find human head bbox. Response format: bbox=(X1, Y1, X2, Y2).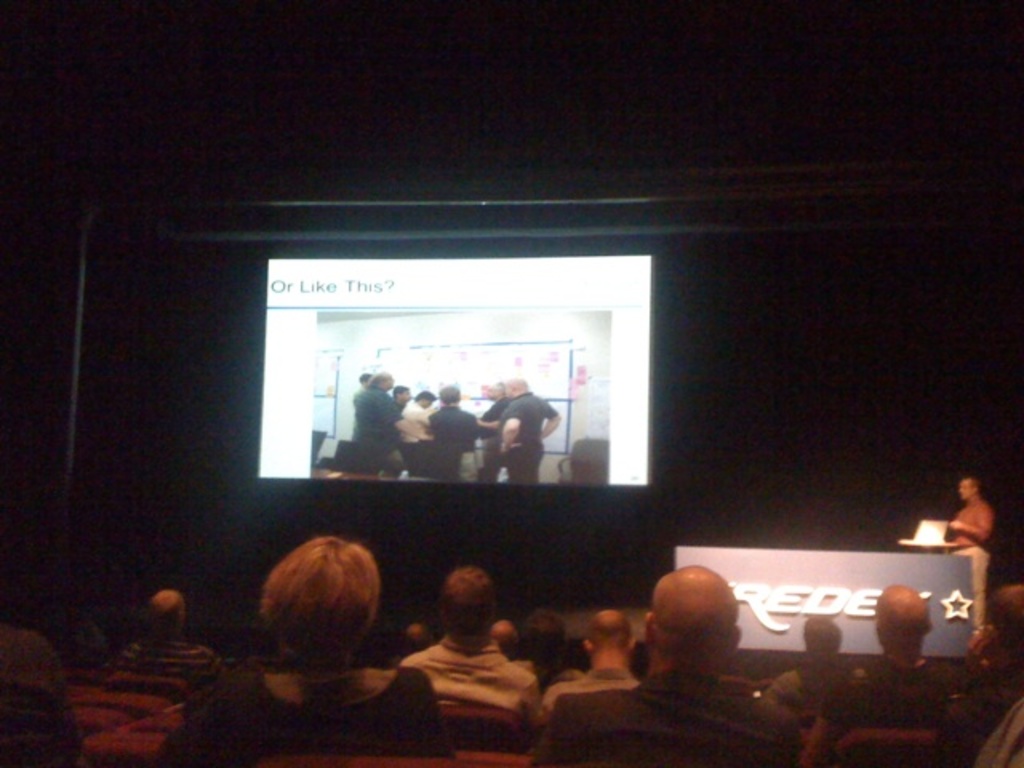
bbox=(486, 384, 507, 402).
